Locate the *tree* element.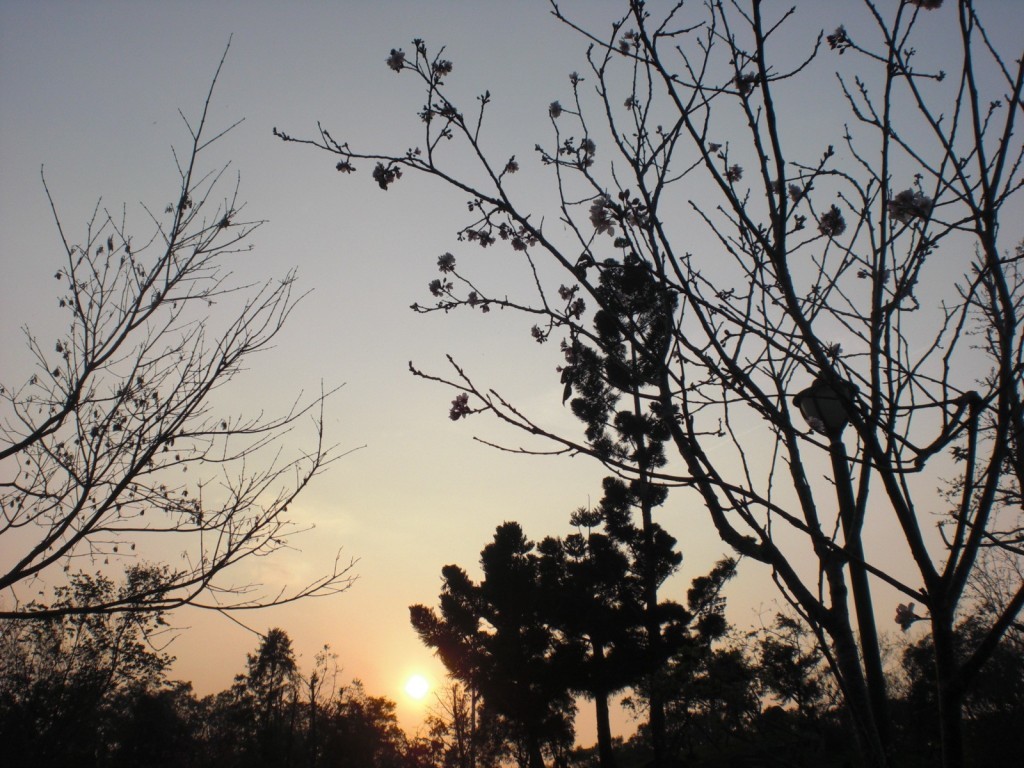
Element bbox: rect(24, 188, 386, 697).
